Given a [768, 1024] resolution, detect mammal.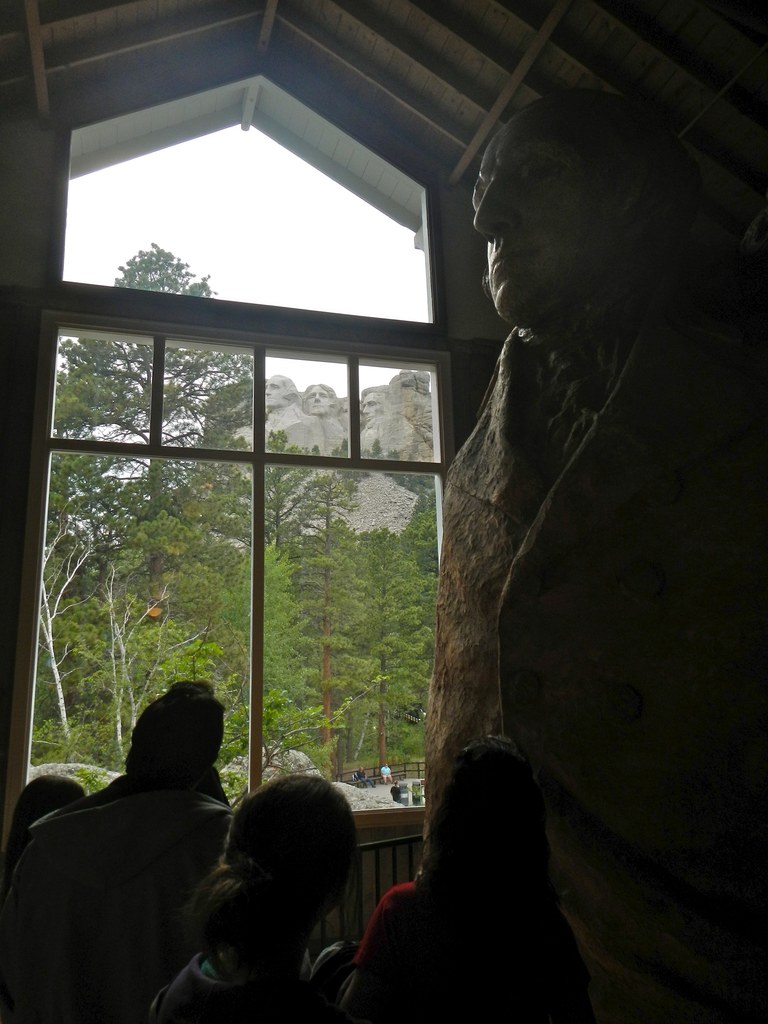
0/774/86/913.
